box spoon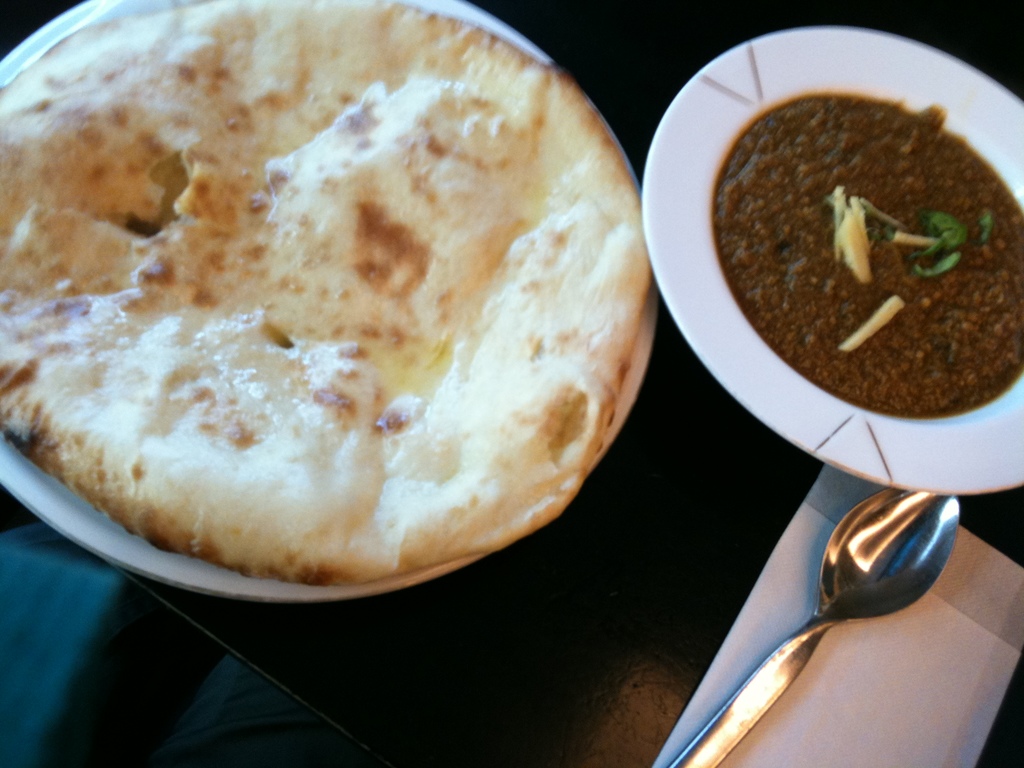
(666,490,961,767)
